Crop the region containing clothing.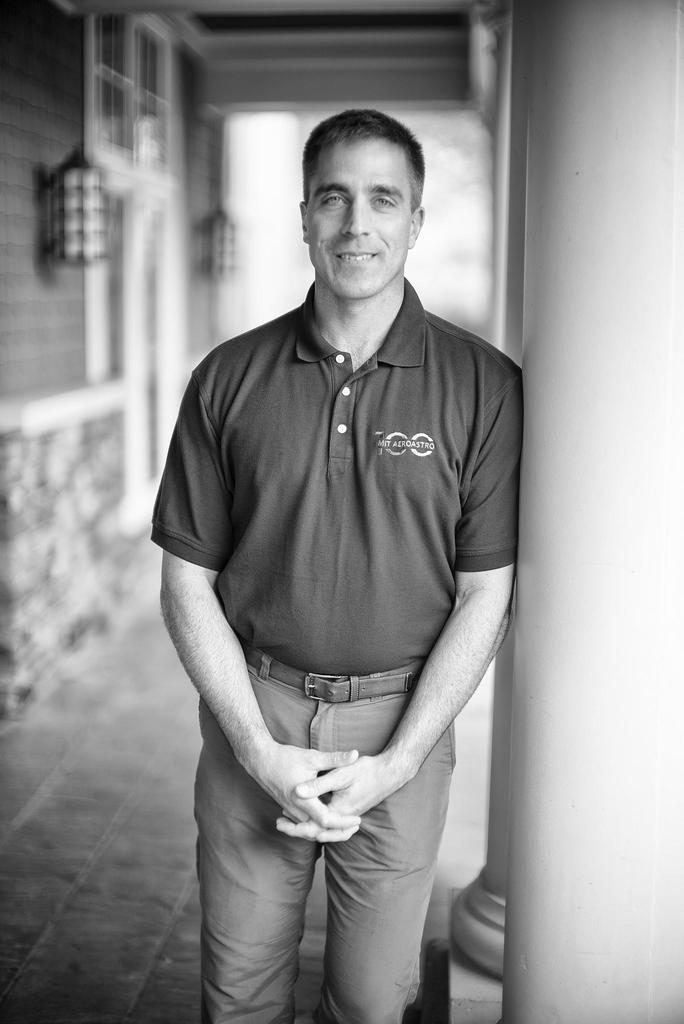
Crop region: <bbox>149, 274, 528, 1023</bbox>.
